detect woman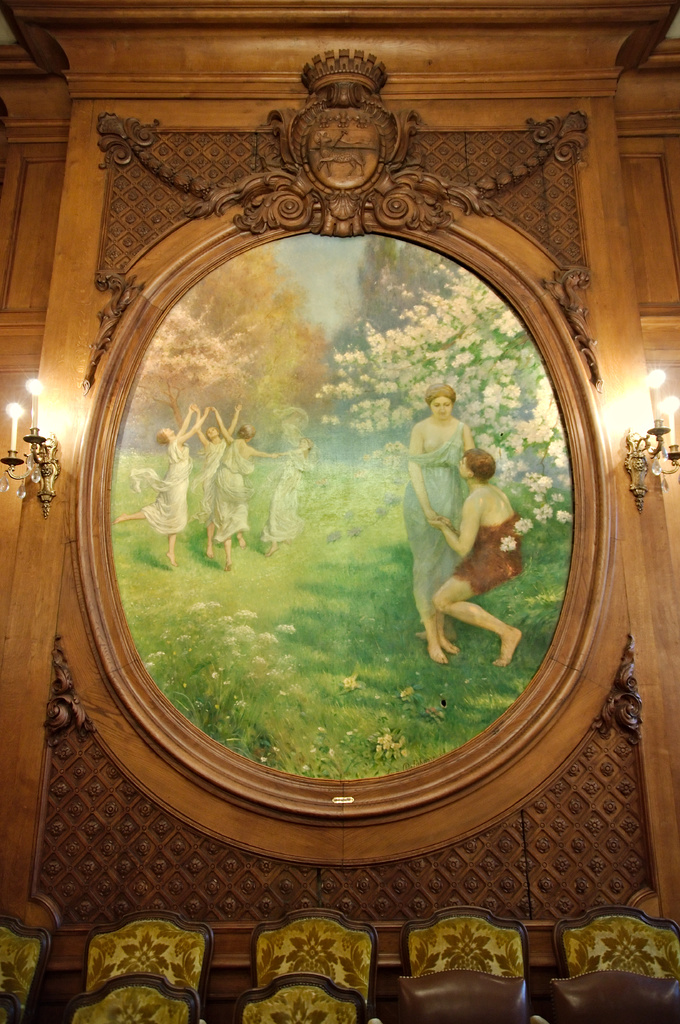
x1=400 y1=387 x2=480 y2=666
